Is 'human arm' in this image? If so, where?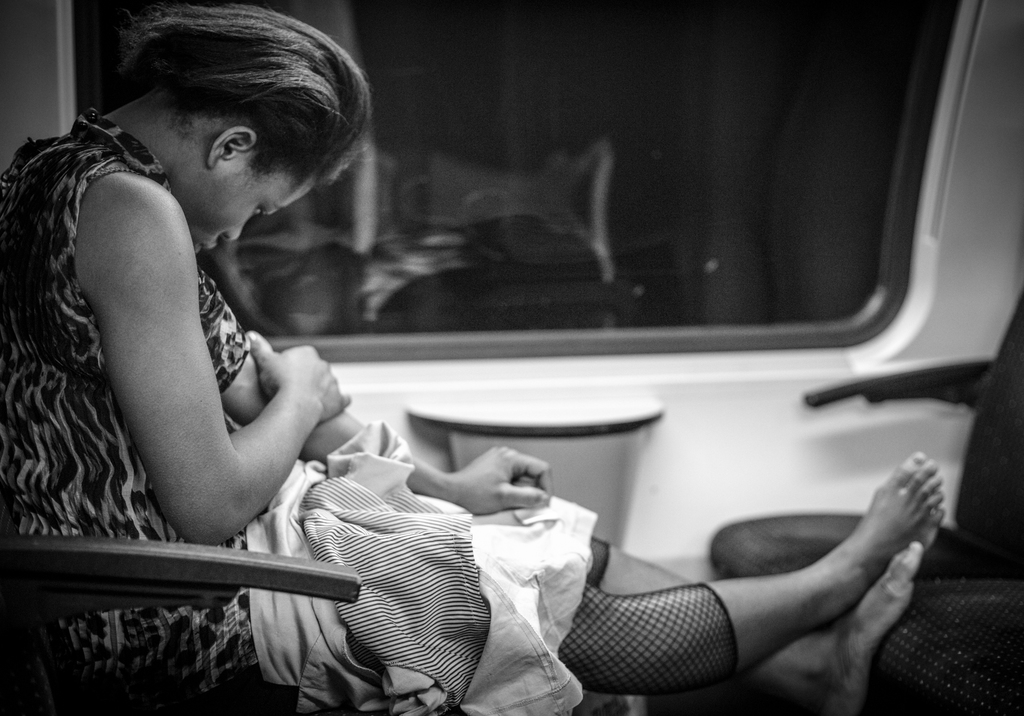
Yes, at <bbox>31, 129, 339, 604</bbox>.
